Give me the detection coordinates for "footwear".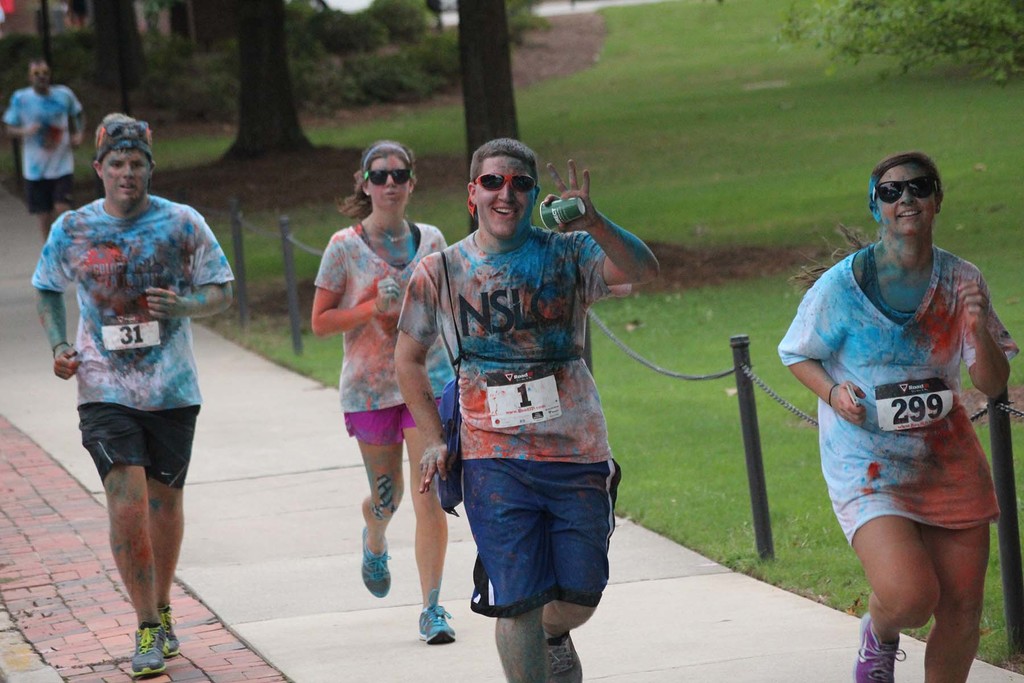
130 618 168 677.
